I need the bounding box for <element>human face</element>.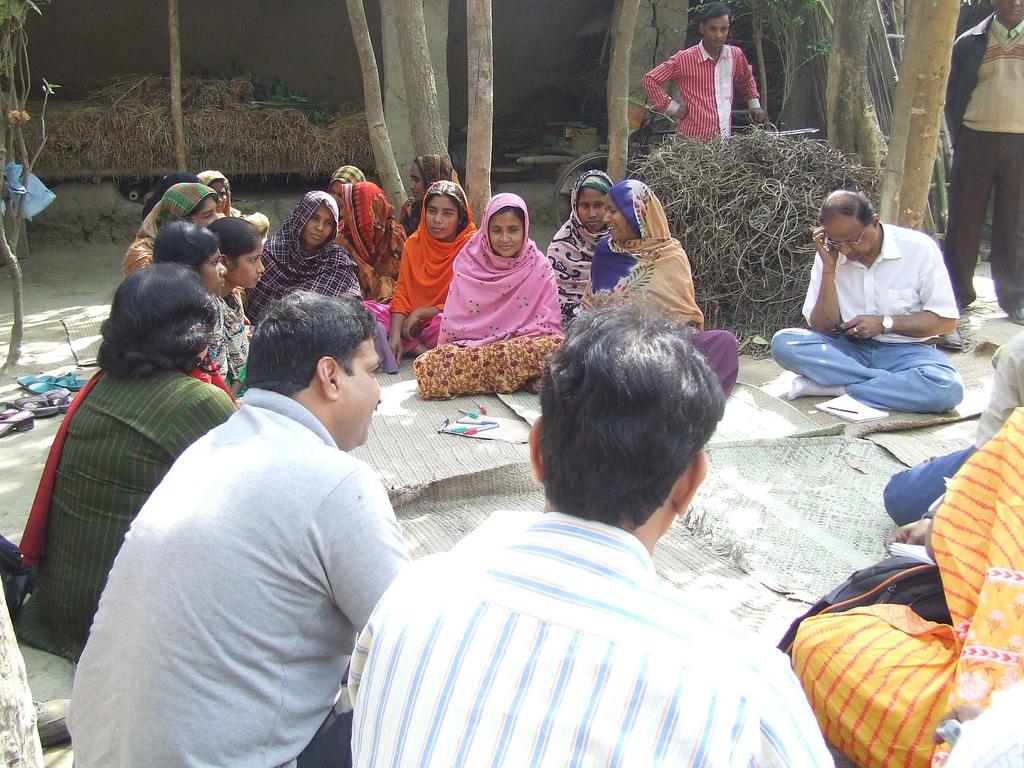
Here it is: rect(329, 336, 378, 451).
